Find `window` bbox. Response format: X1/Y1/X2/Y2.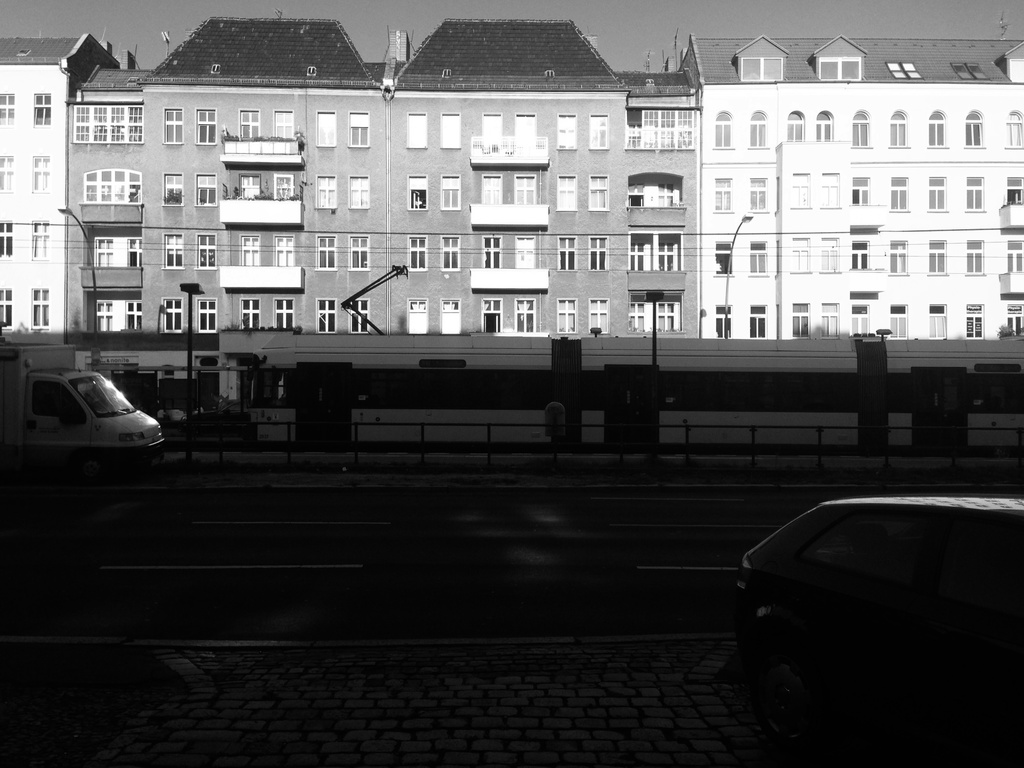
164/173/184/205.
